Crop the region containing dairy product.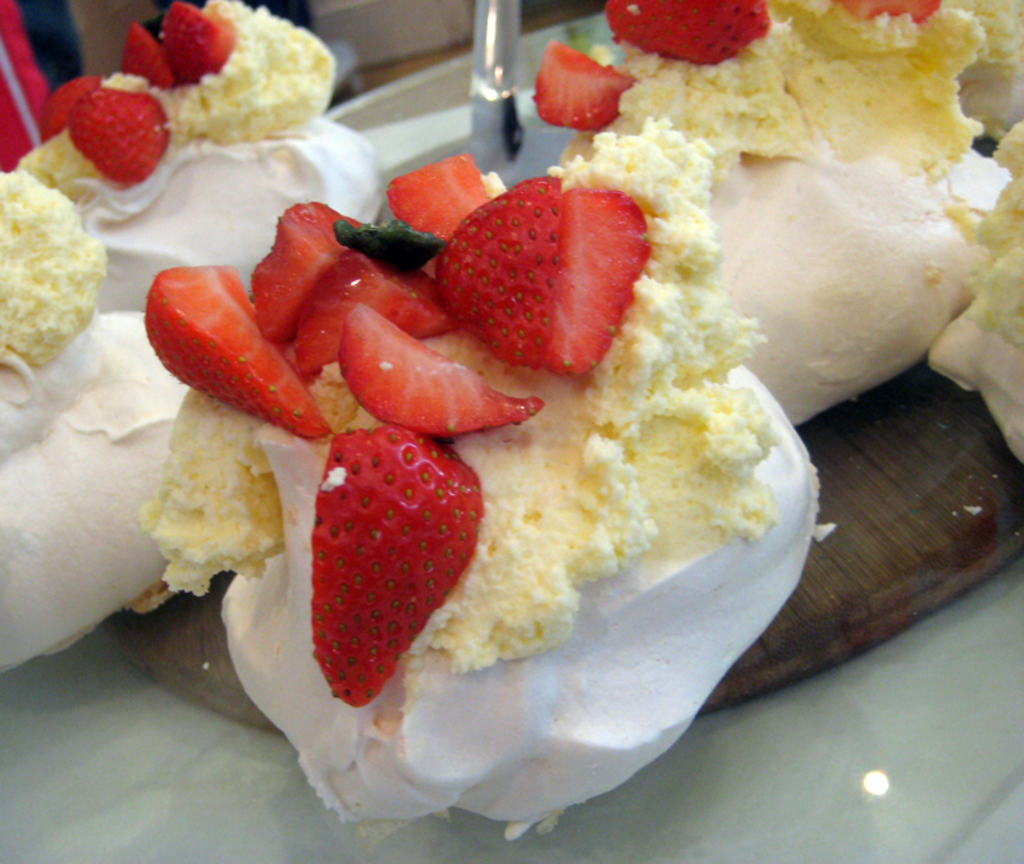
Crop region: <box>166,232,728,681</box>.
